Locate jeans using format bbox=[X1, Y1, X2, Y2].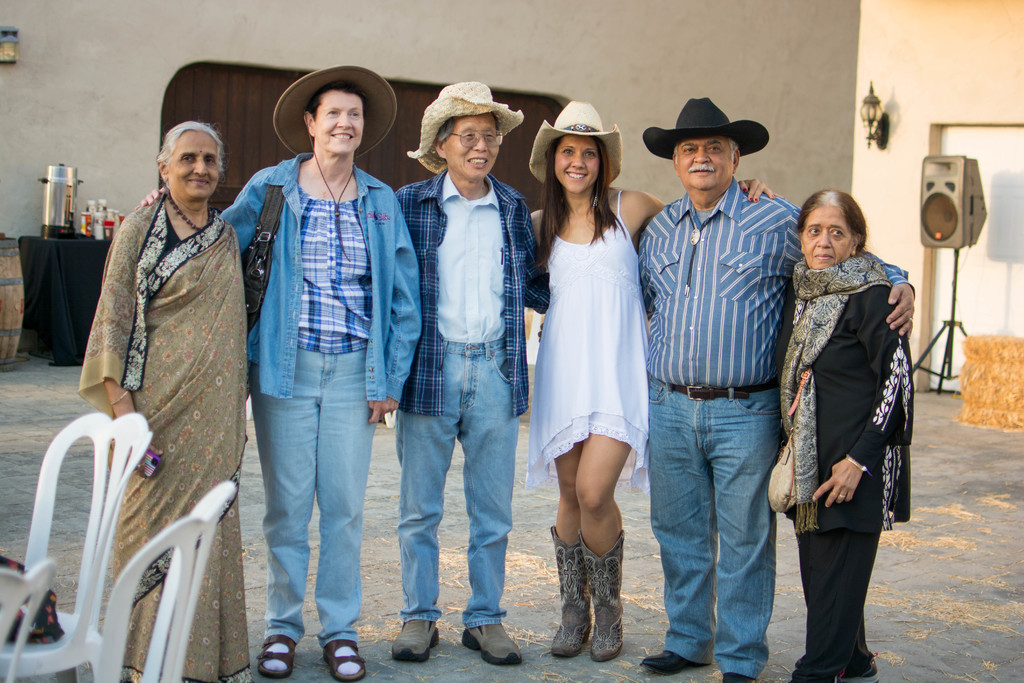
bbox=[651, 375, 781, 676].
